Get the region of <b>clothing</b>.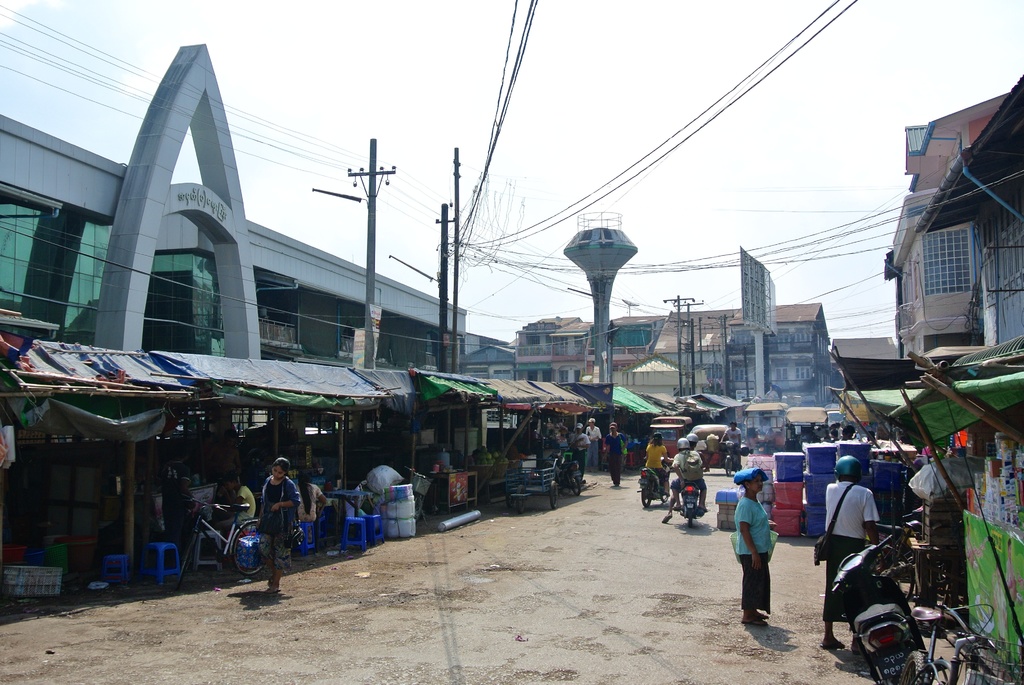
733, 491, 776, 613.
